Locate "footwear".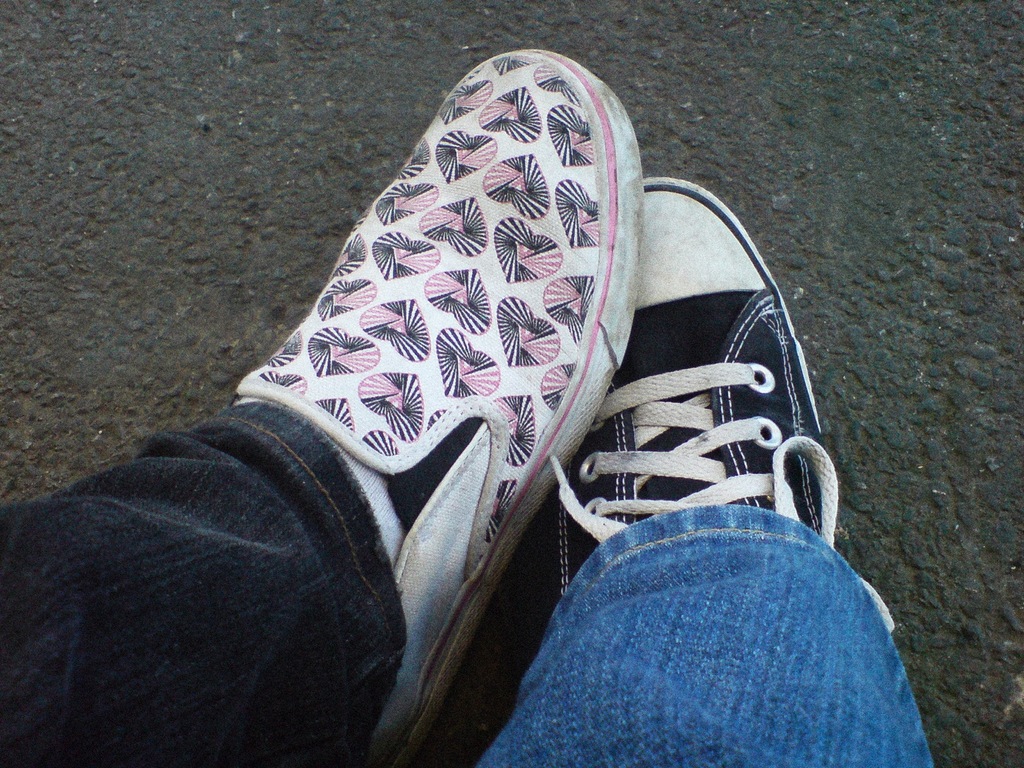
Bounding box: (x1=230, y1=47, x2=644, y2=767).
